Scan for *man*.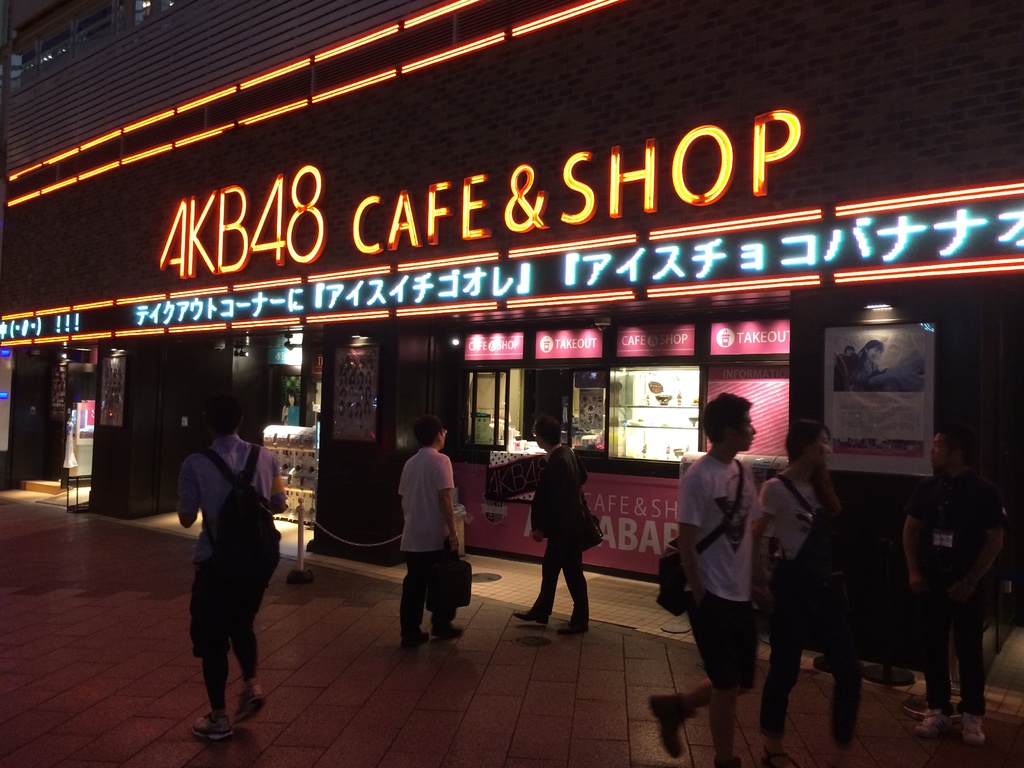
Scan result: crop(899, 429, 1017, 723).
